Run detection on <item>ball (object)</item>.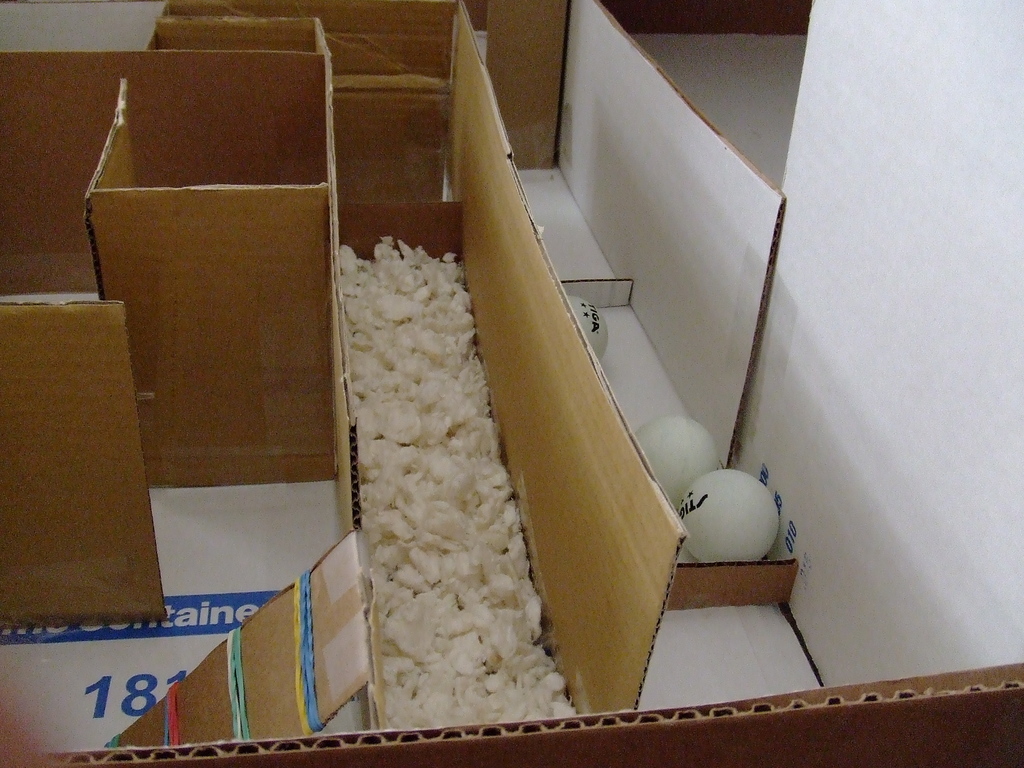
Result: [645,418,730,505].
